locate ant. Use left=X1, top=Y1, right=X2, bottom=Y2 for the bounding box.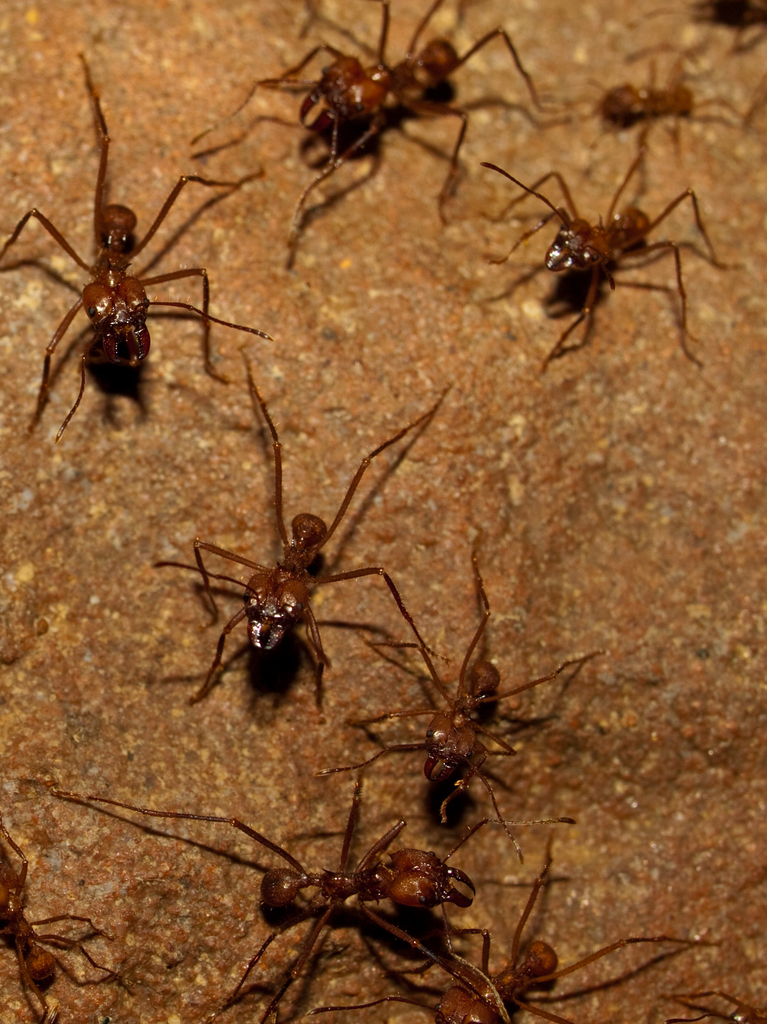
left=133, top=348, right=449, bottom=707.
